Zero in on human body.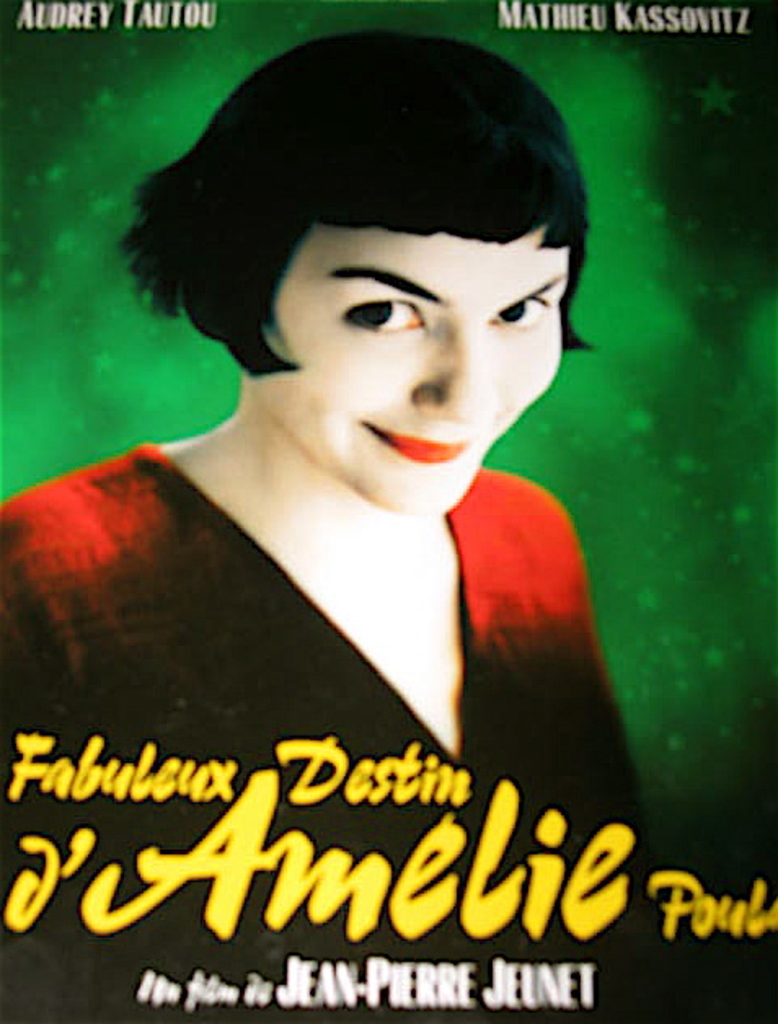
Zeroed in: <region>54, 153, 679, 1000</region>.
